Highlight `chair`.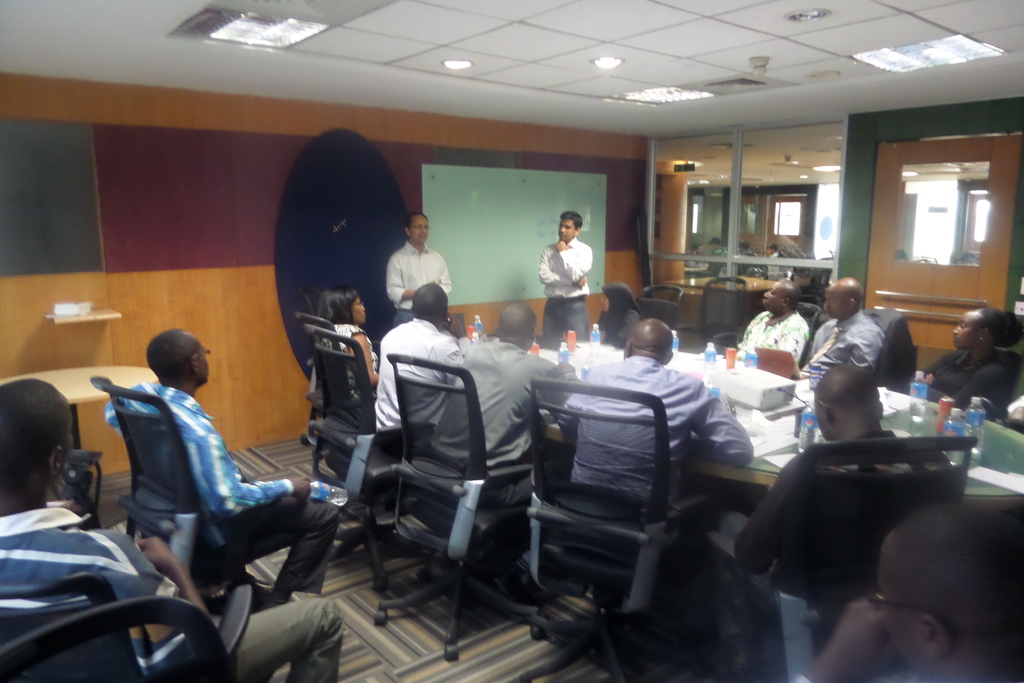
Highlighted region: [712, 436, 982, 682].
